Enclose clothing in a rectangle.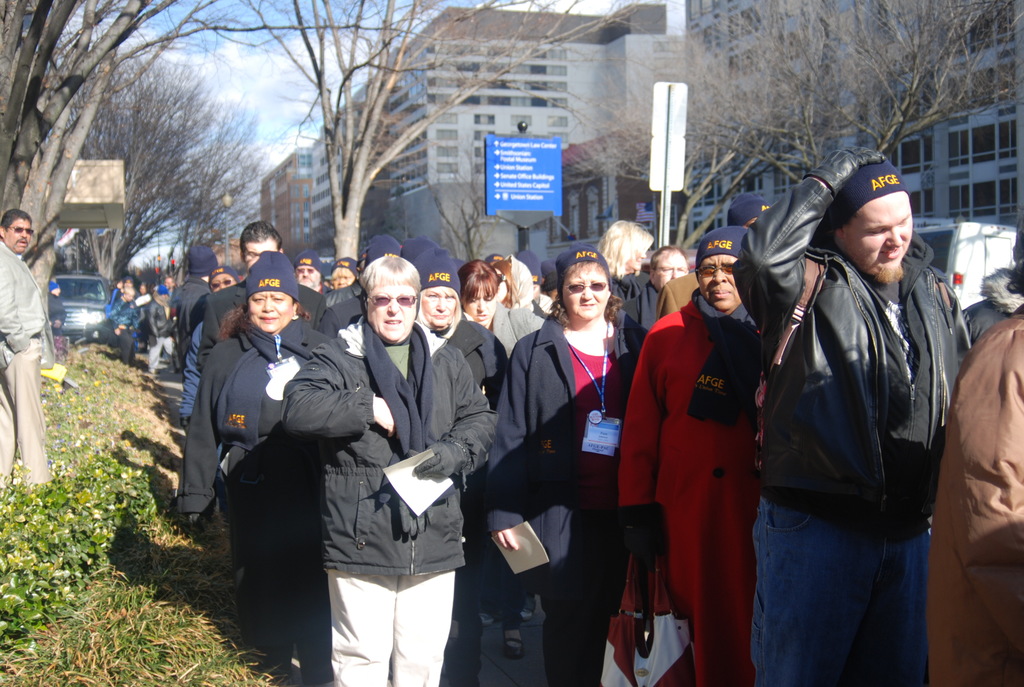
detection(966, 267, 1023, 333).
